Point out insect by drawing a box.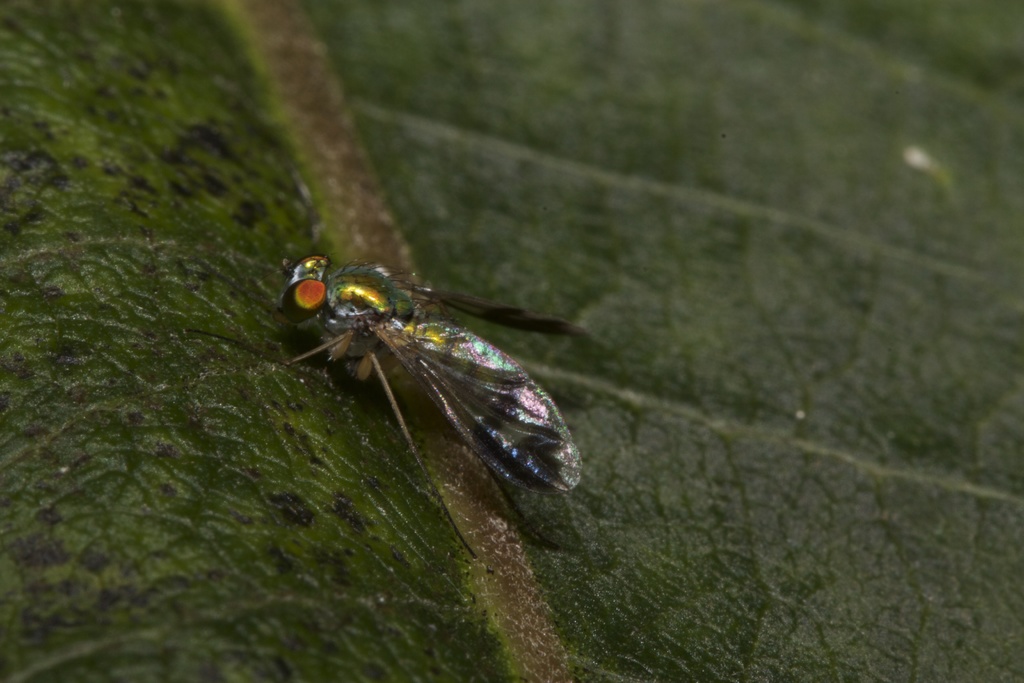
bbox=(184, 257, 596, 561).
